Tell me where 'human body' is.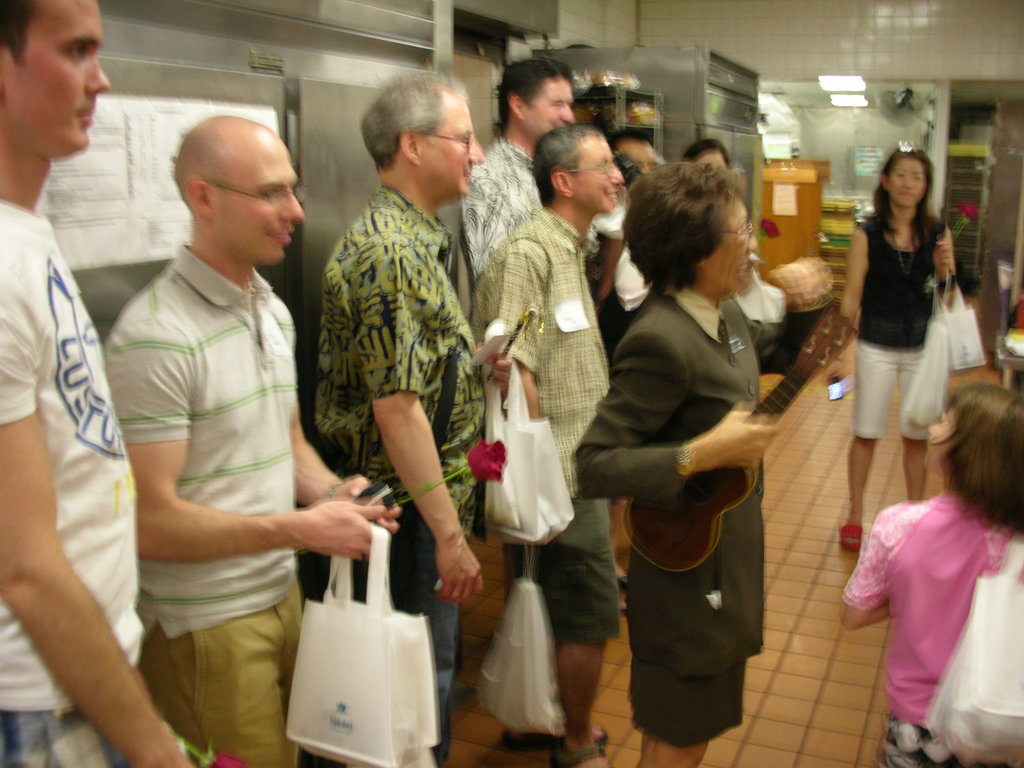
'human body' is at [x1=100, y1=106, x2=404, y2=760].
